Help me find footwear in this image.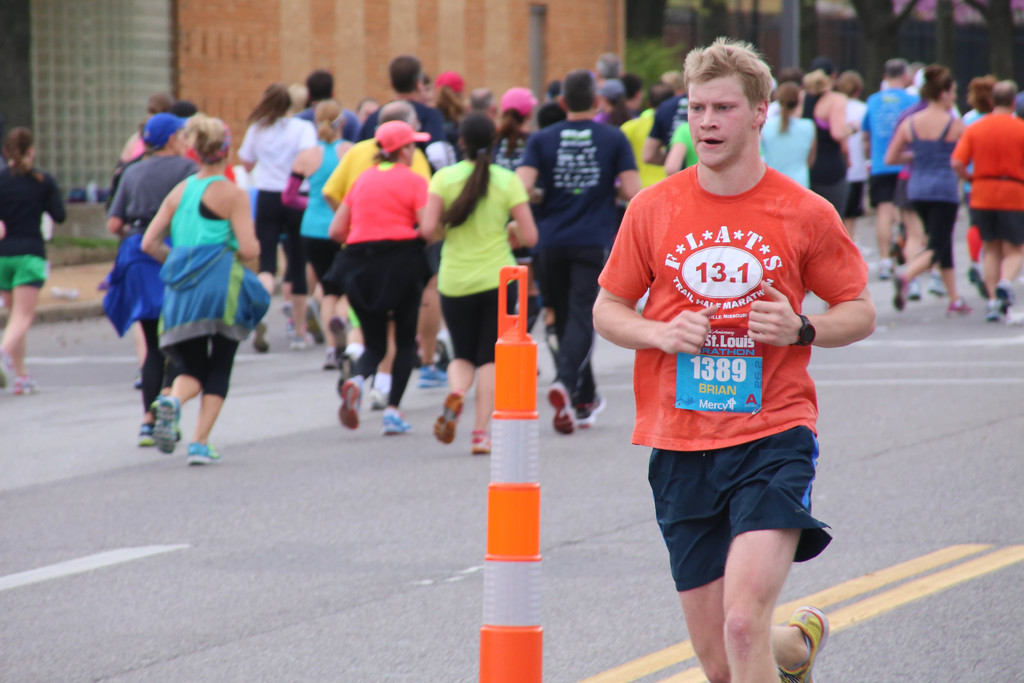
Found it: bbox=[134, 424, 151, 449].
